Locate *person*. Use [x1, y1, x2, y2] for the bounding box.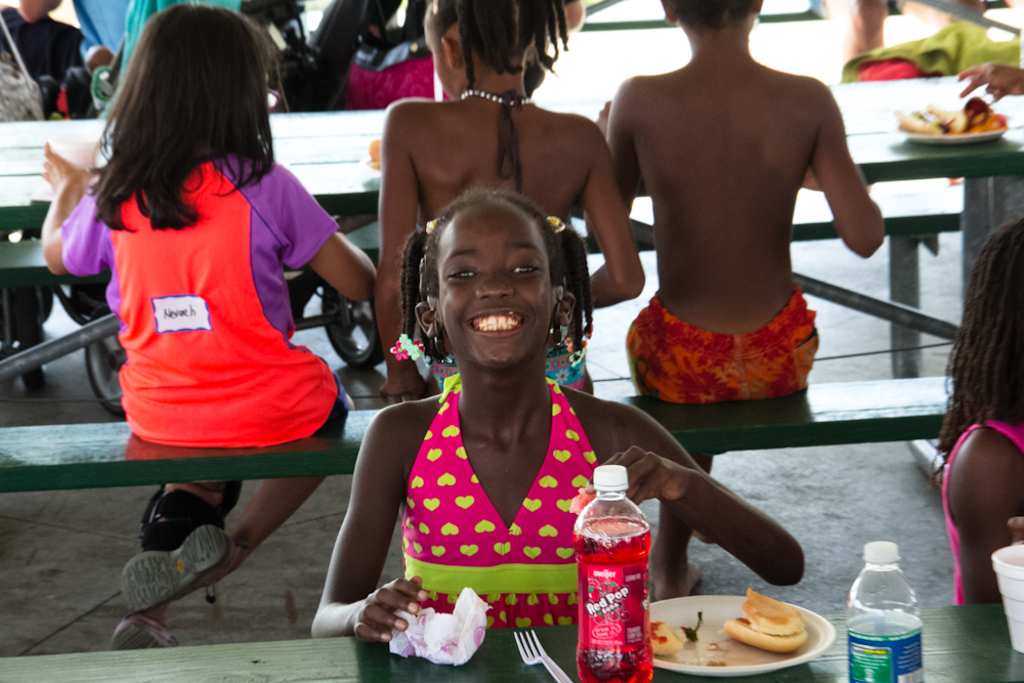
[41, 6, 376, 649].
